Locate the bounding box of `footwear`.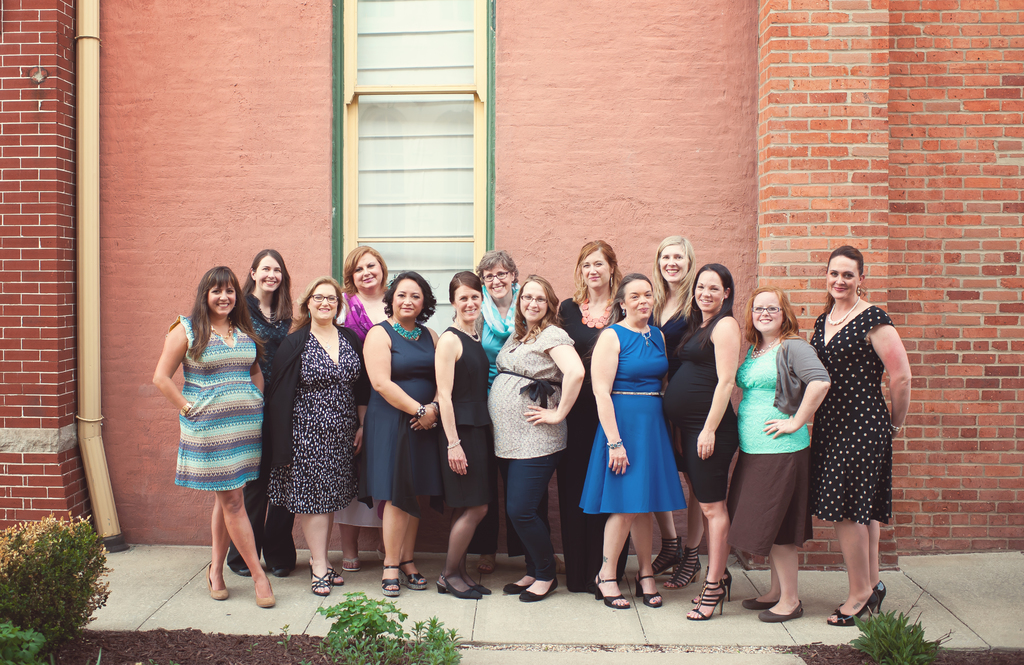
Bounding box: bbox=(648, 533, 684, 576).
